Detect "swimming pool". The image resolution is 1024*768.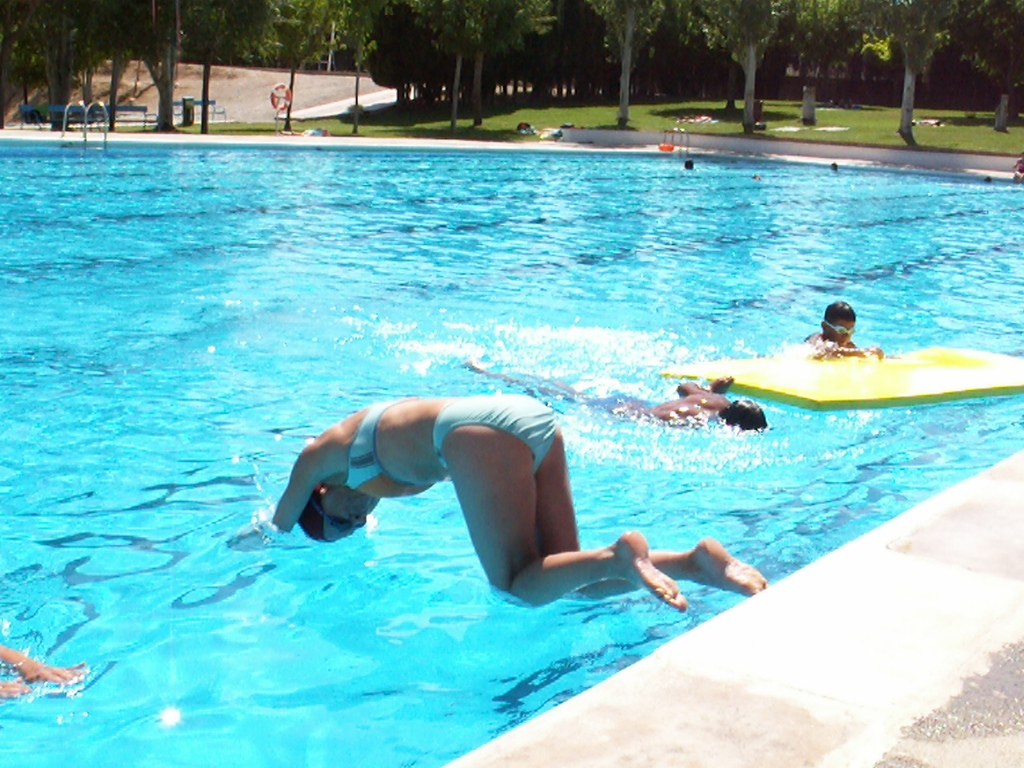
{"x1": 0, "y1": 138, "x2": 1023, "y2": 767}.
